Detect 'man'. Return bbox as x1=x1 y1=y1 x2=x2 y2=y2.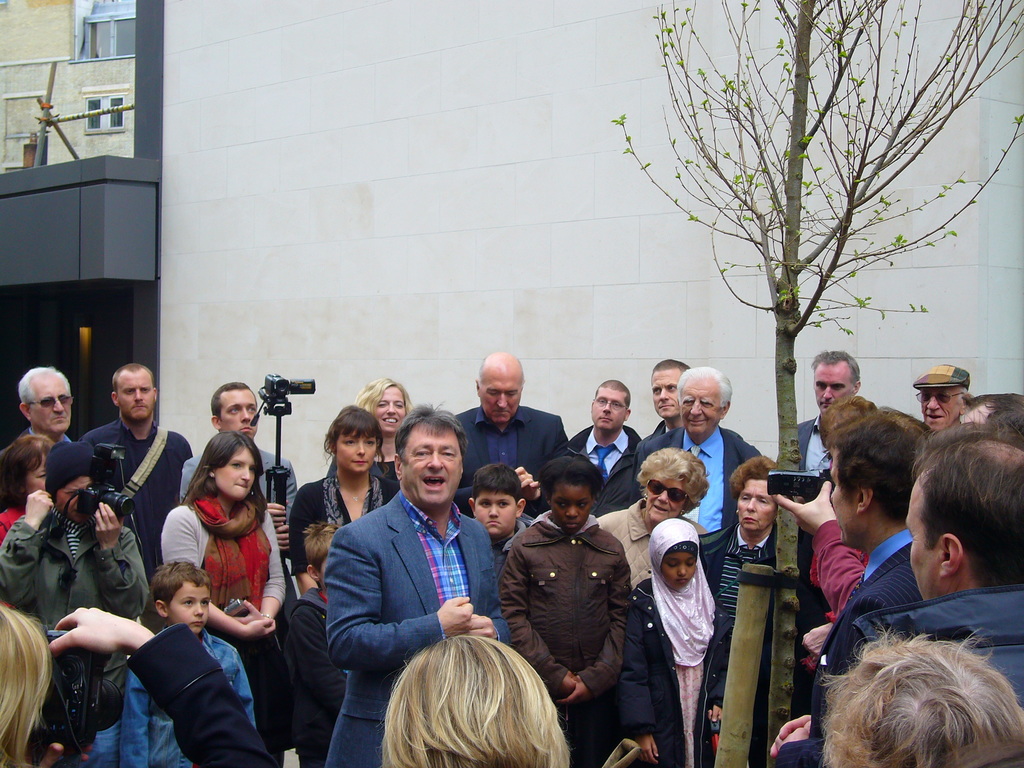
x1=170 y1=380 x2=298 y2=585.
